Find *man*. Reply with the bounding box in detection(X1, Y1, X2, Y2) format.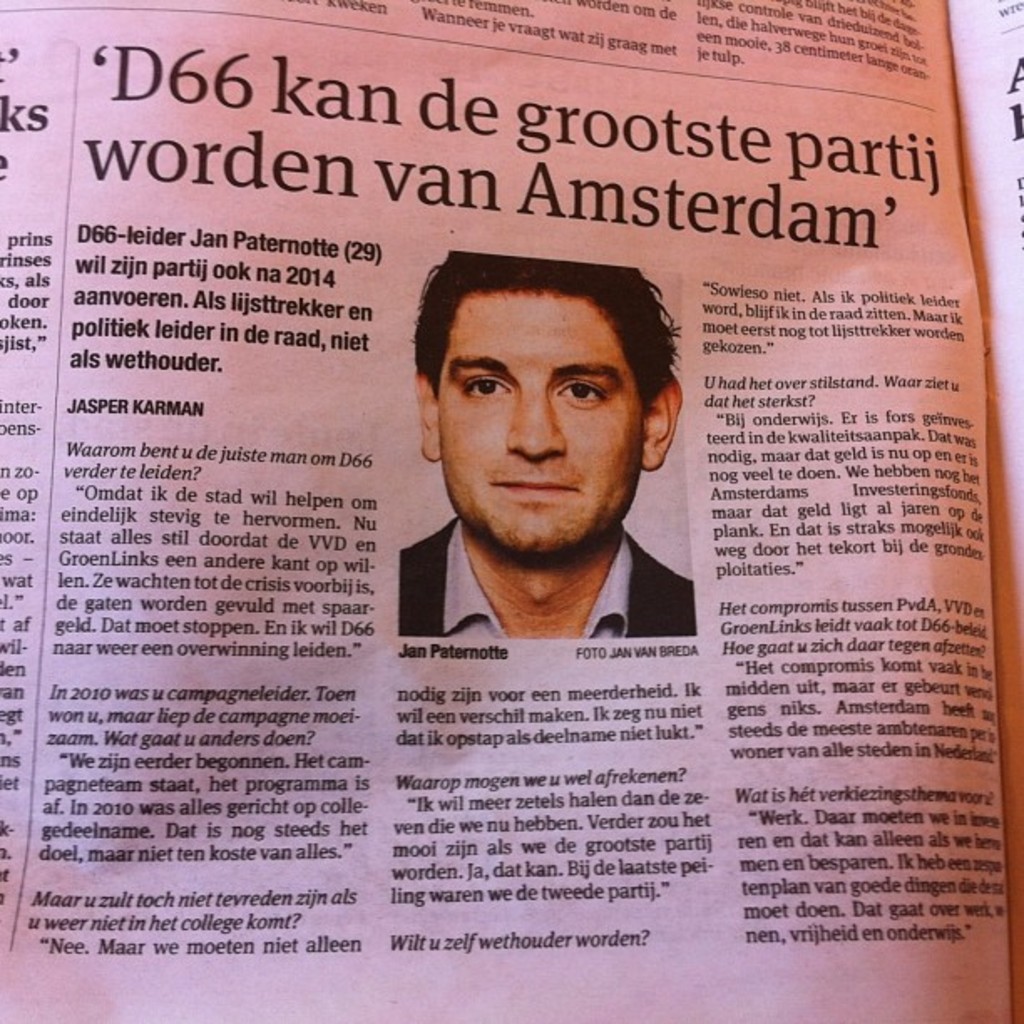
detection(353, 273, 709, 666).
